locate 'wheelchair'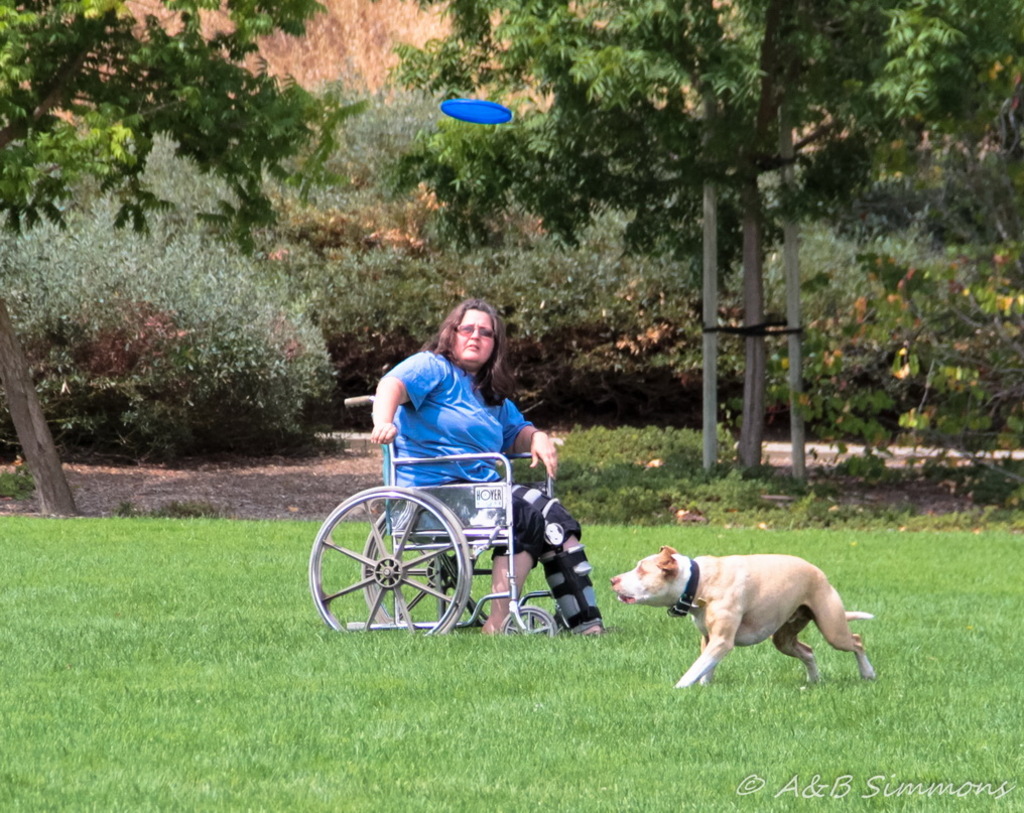
358,510,505,640
